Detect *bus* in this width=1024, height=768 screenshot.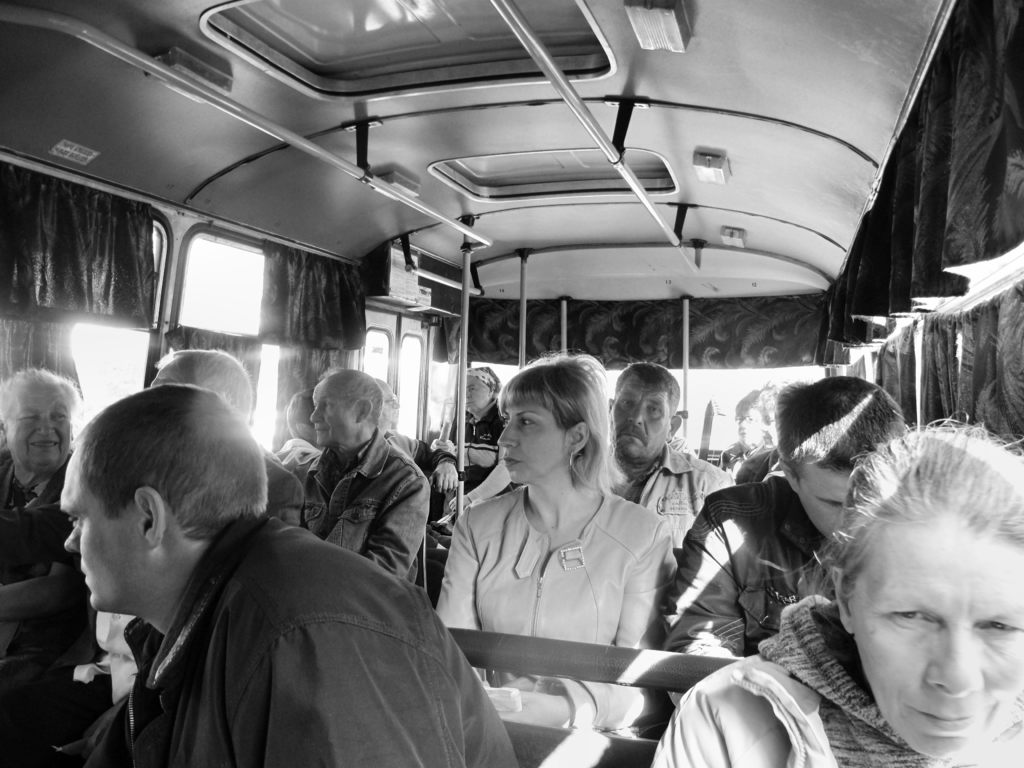
Detection: 0:0:1023:766.
